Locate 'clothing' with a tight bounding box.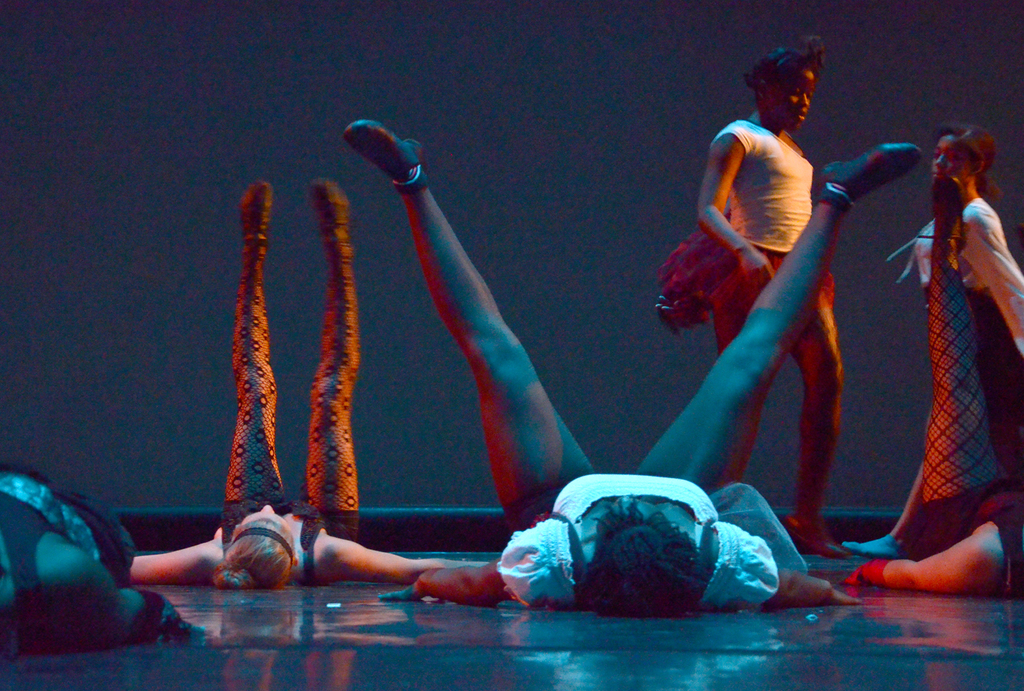
(x1=216, y1=224, x2=360, y2=587).
